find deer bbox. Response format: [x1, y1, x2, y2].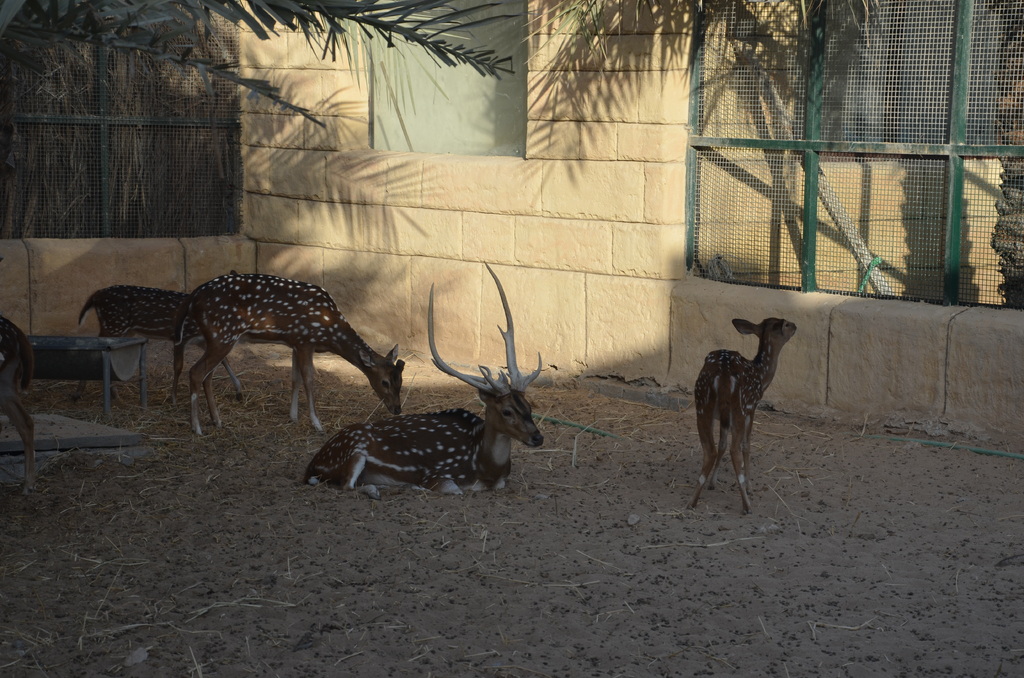
[77, 286, 250, 405].
